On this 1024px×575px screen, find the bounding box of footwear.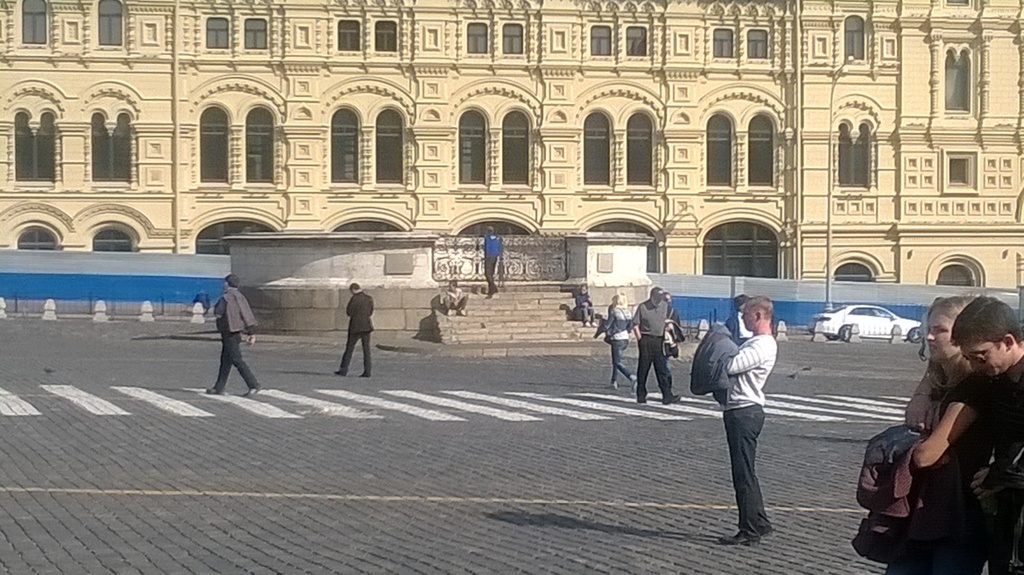
Bounding box: select_region(635, 393, 648, 404).
